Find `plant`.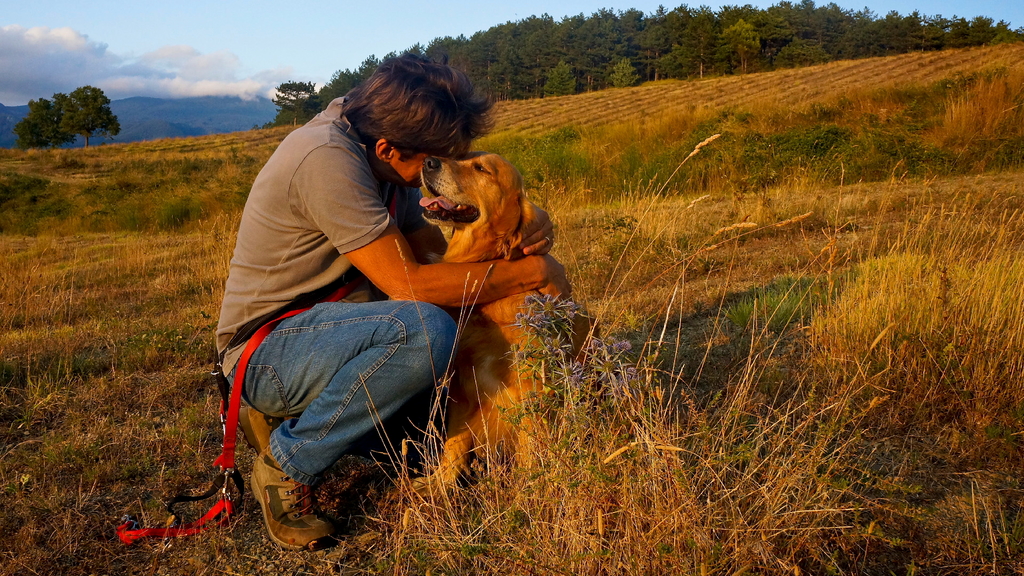
left=489, top=294, right=668, bottom=441.
